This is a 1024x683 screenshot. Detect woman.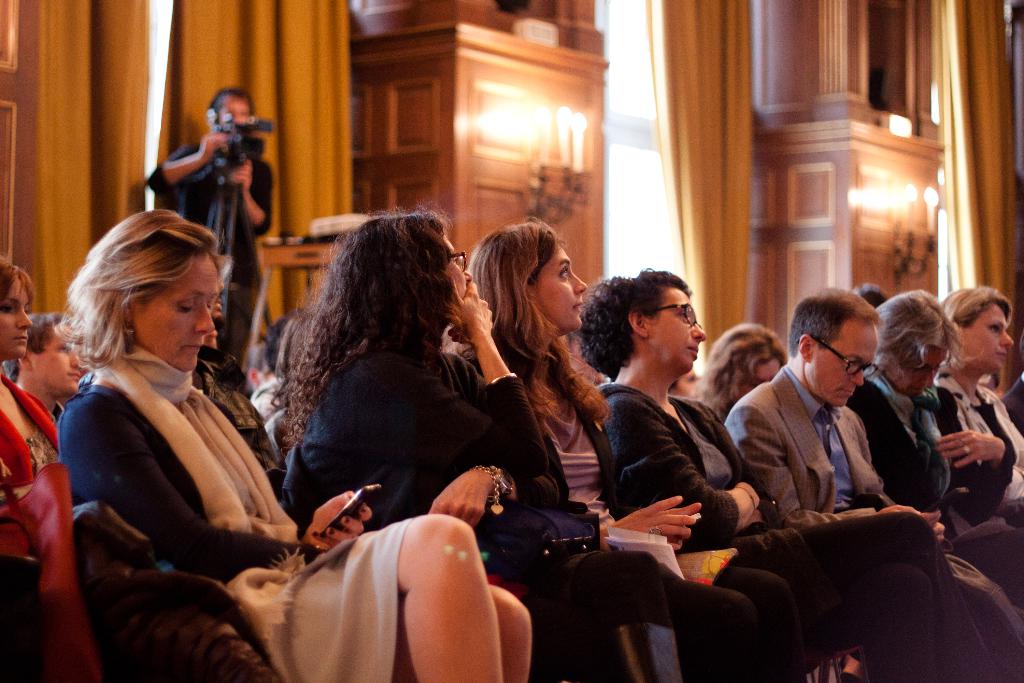
[left=934, top=285, right=1023, bottom=528].
